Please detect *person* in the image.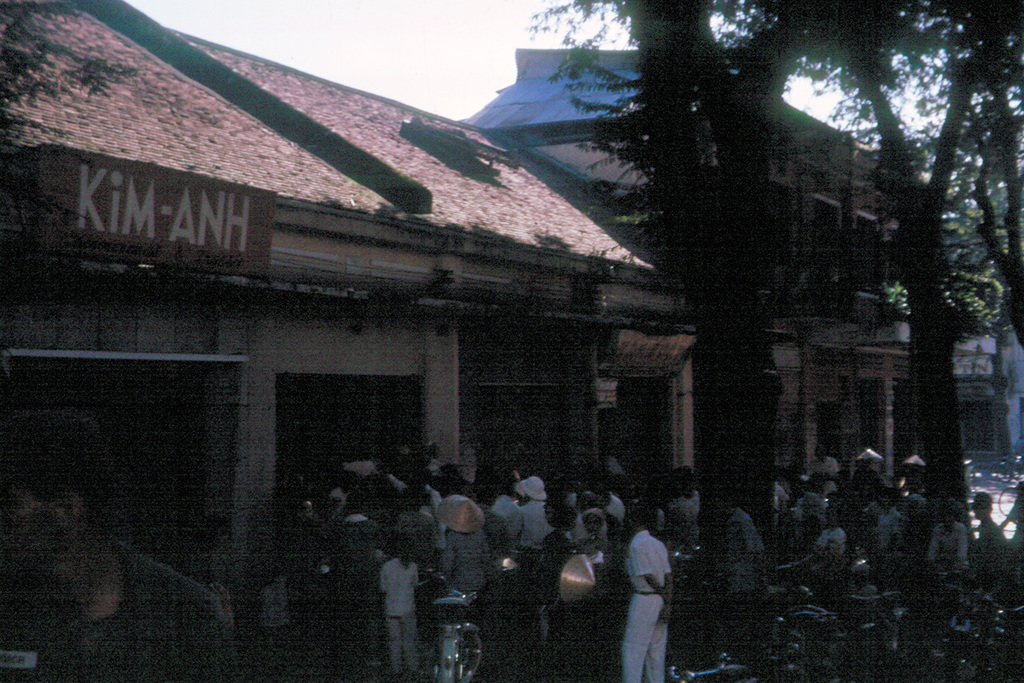
l=441, t=496, r=490, b=604.
